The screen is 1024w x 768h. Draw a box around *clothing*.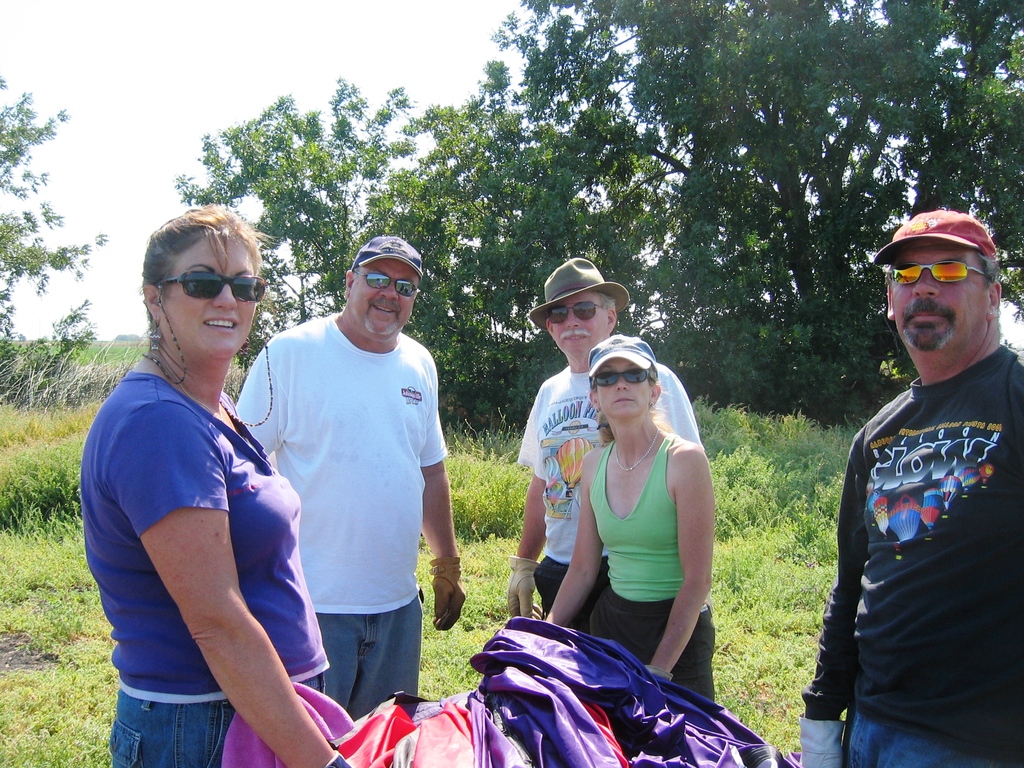
crop(799, 333, 1023, 764).
